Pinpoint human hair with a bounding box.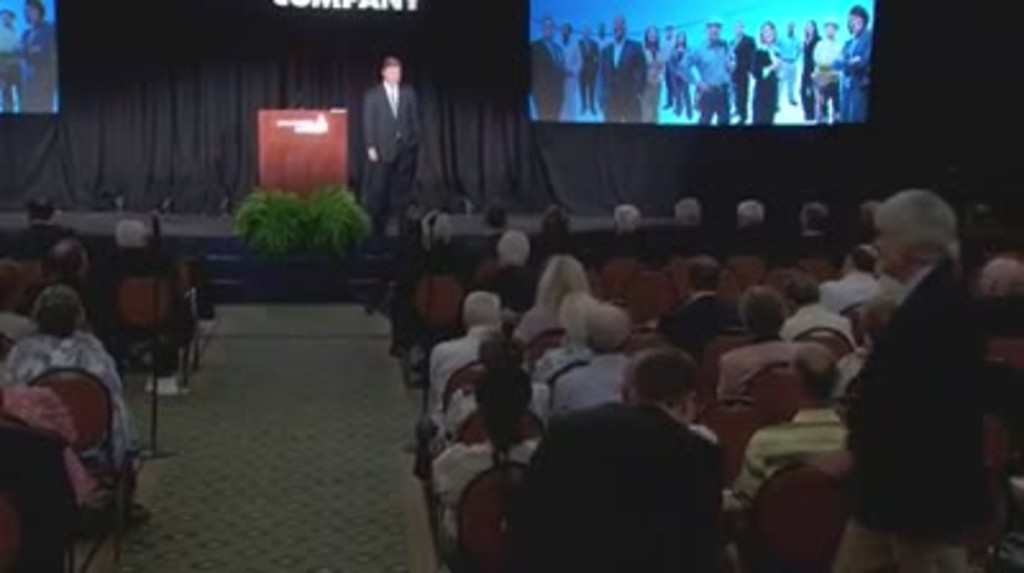
<box>44,238,87,274</box>.
